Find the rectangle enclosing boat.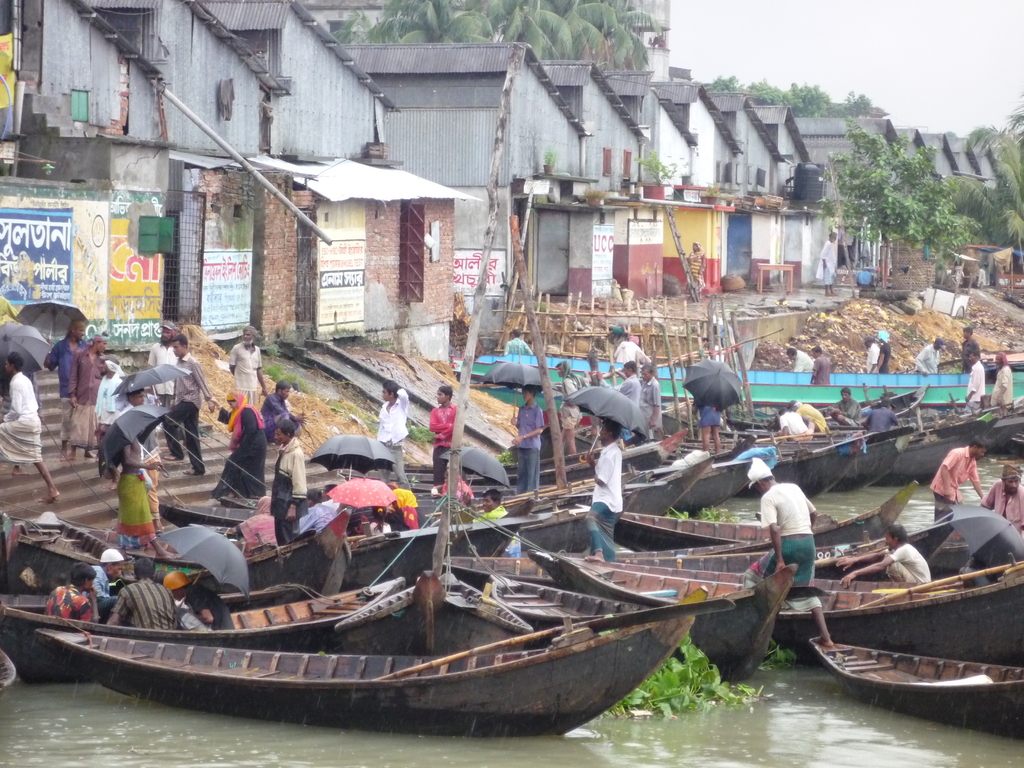
82/504/351/611.
